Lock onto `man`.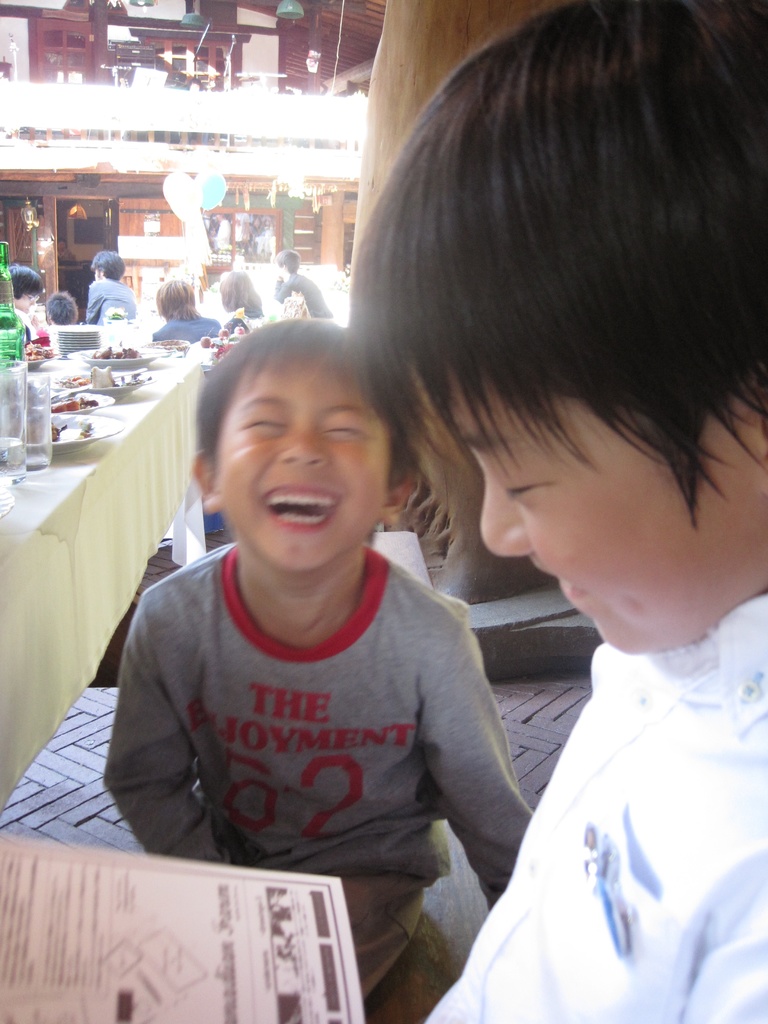
Locked: detection(88, 250, 137, 323).
